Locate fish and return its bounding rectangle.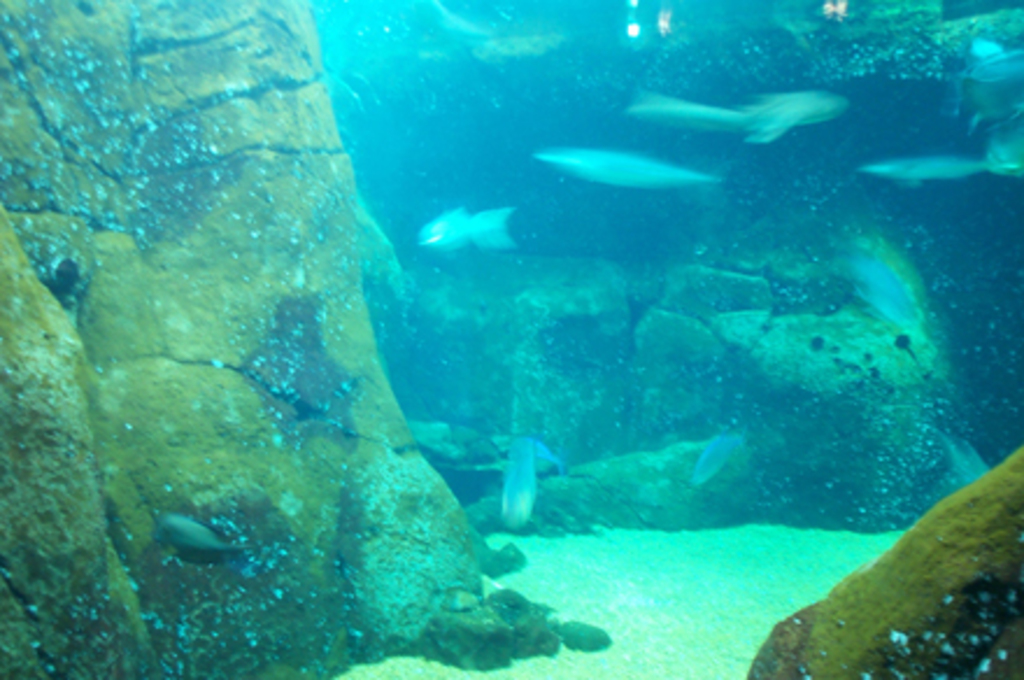
[149, 505, 242, 552].
